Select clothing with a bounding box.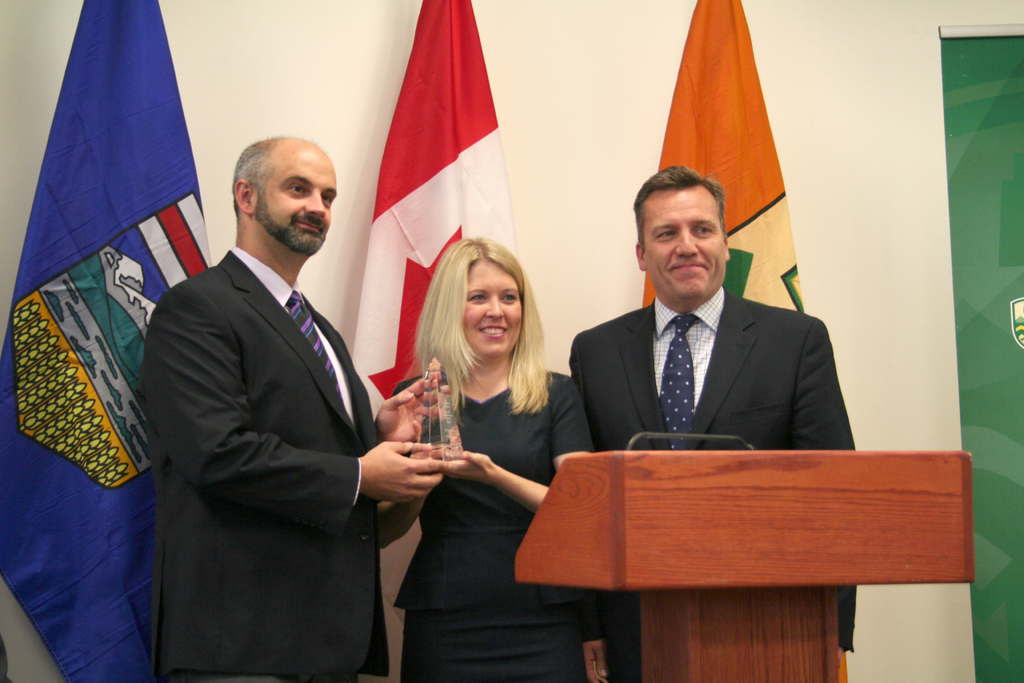
572 281 844 682.
